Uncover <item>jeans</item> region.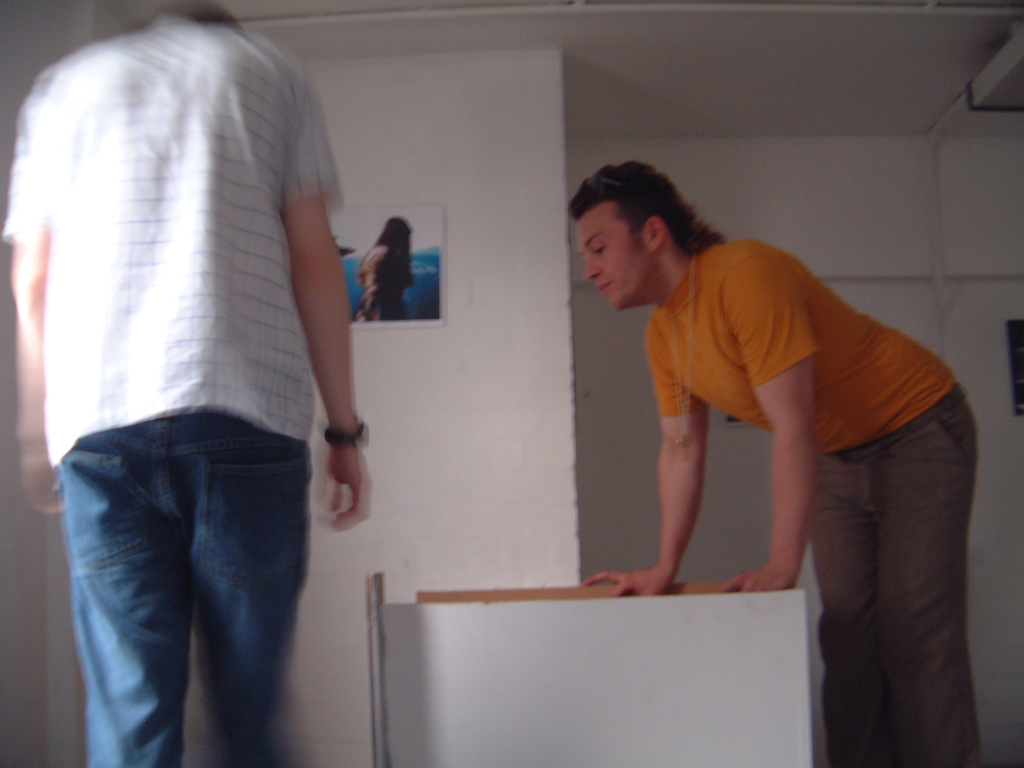
Uncovered: bbox=(51, 404, 326, 767).
